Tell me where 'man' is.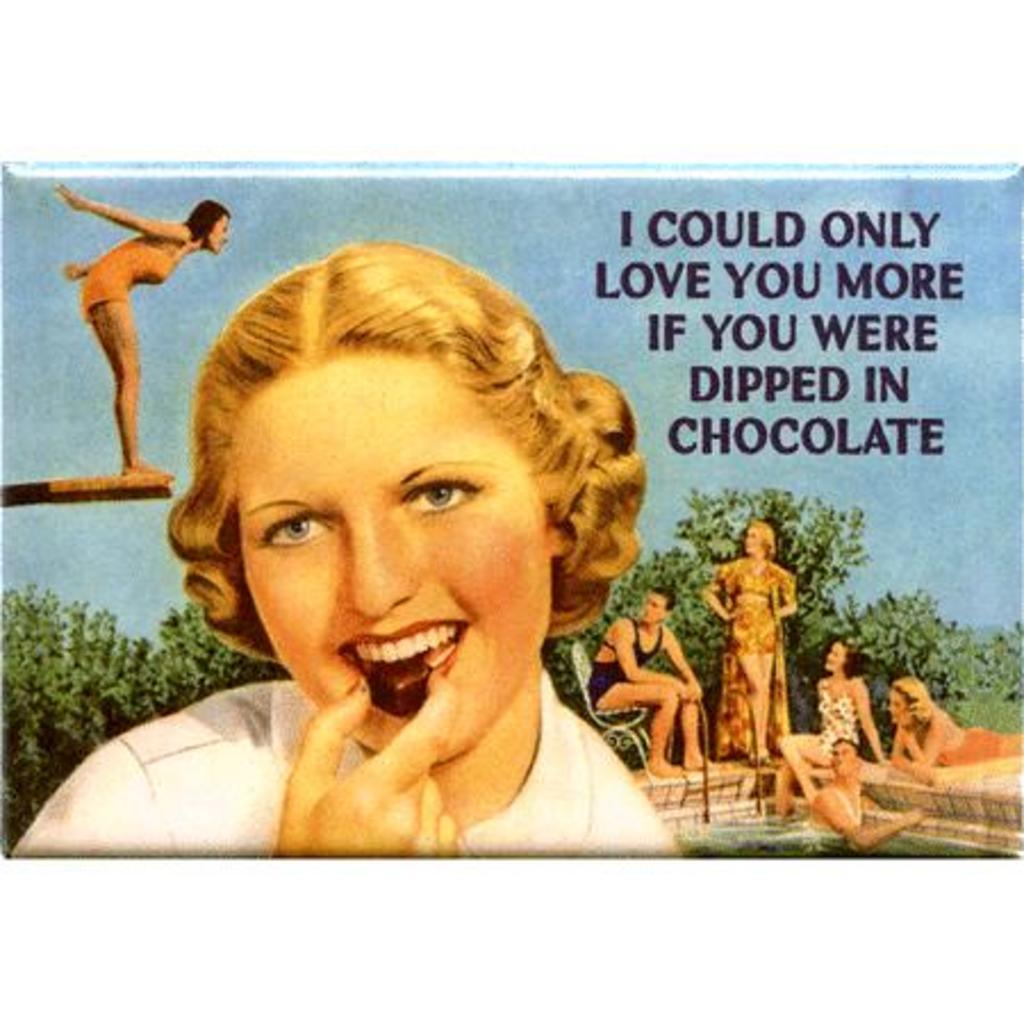
'man' is at <region>587, 589, 712, 774</region>.
